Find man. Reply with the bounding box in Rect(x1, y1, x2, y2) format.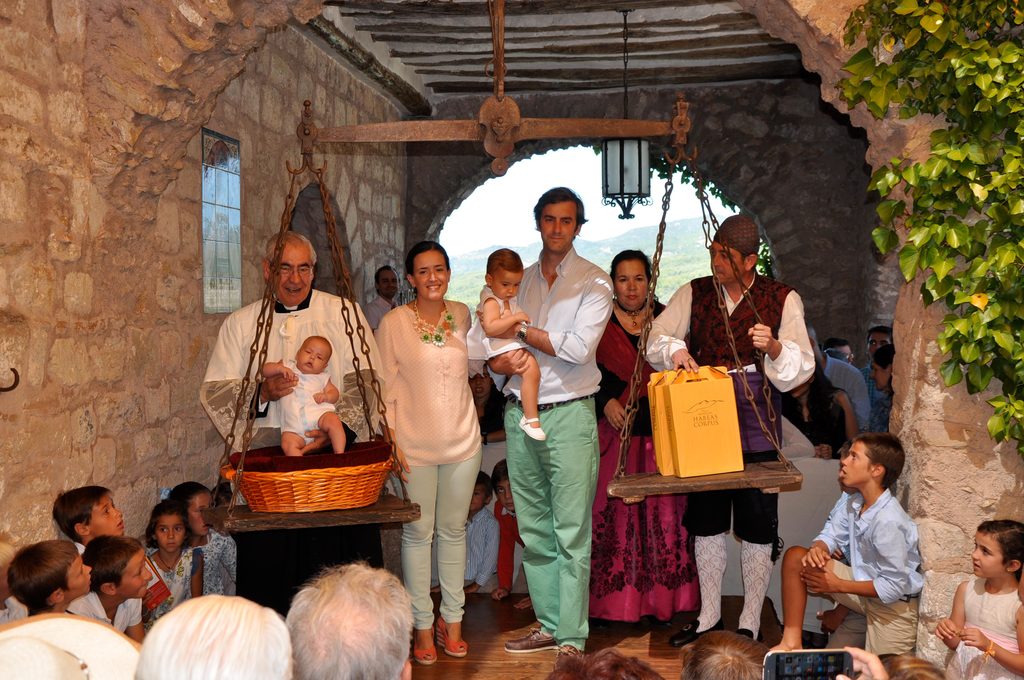
Rect(680, 631, 767, 679).
